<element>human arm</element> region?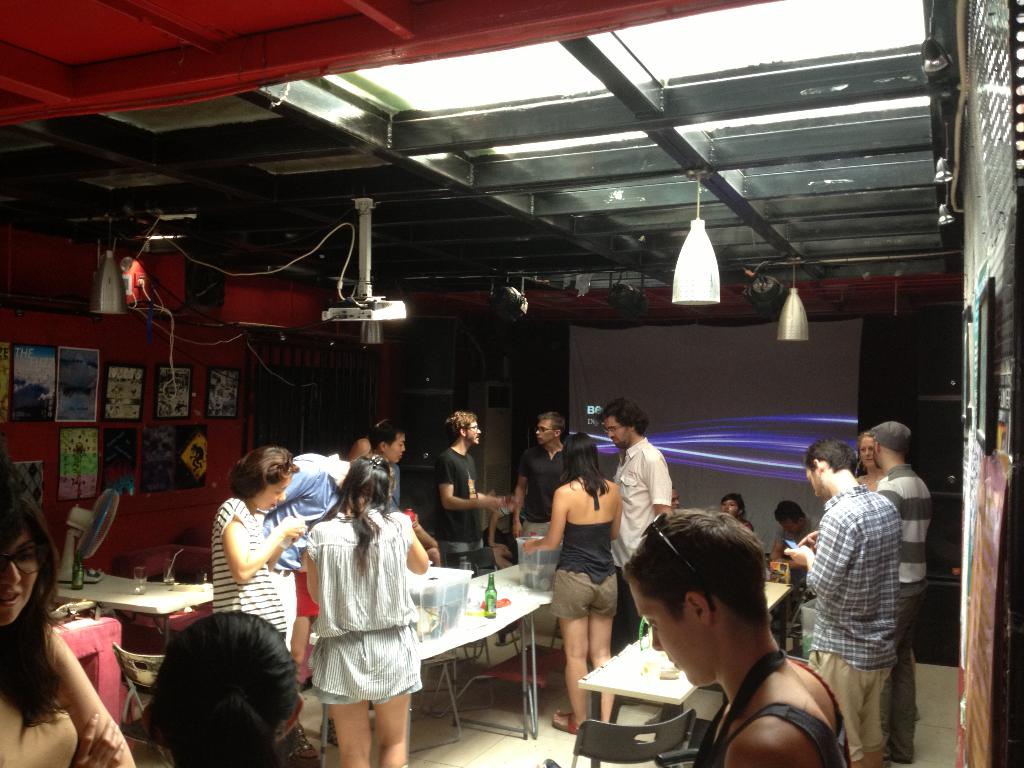
787/508/856/599
